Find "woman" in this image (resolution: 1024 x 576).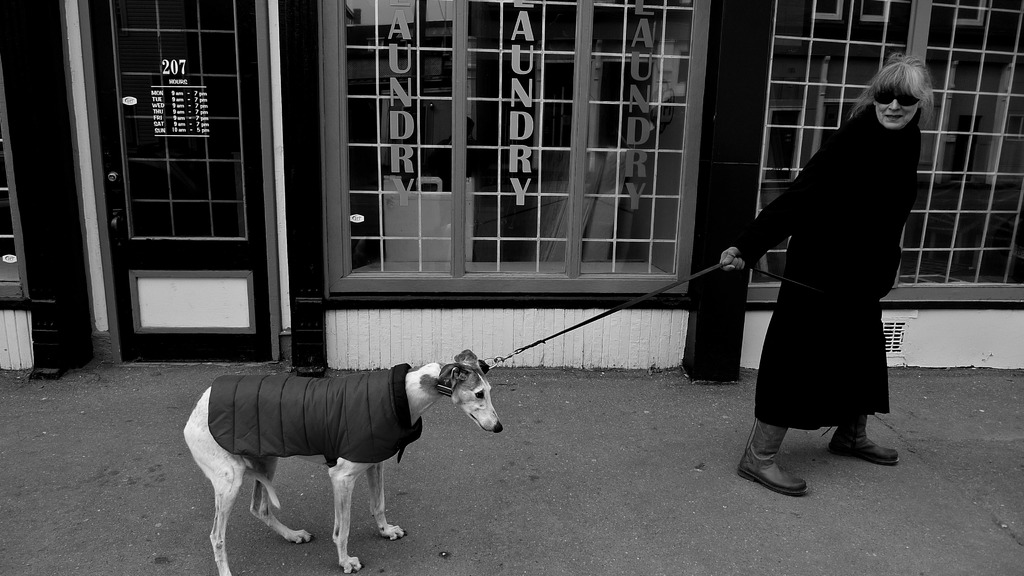
x1=707, y1=60, x2=929, y2=467.
